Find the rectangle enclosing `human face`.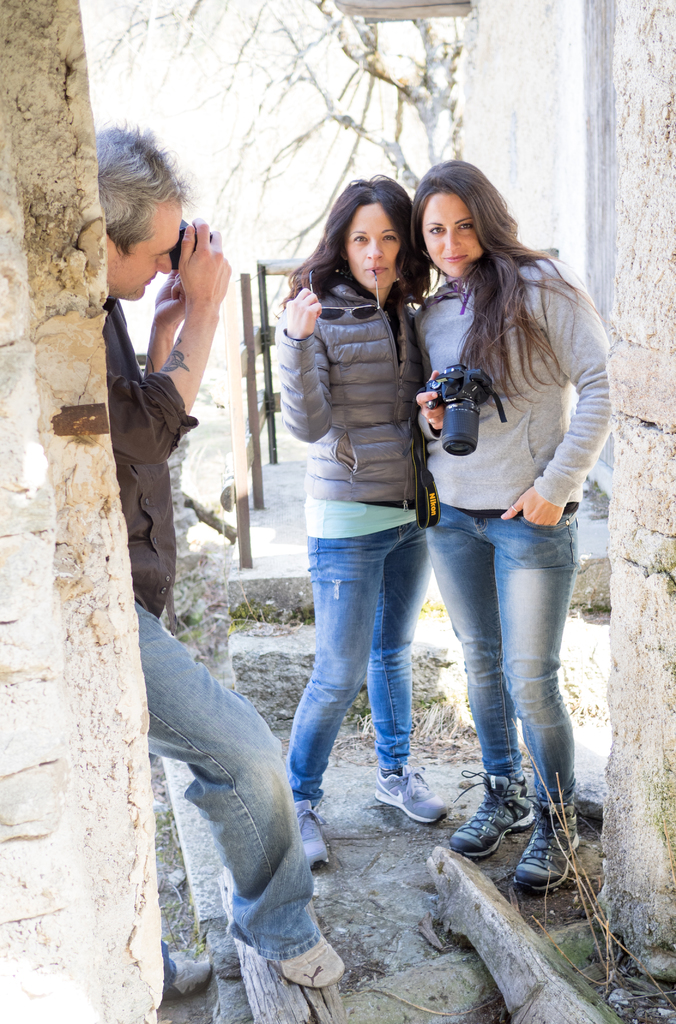
417,194,478,278.
